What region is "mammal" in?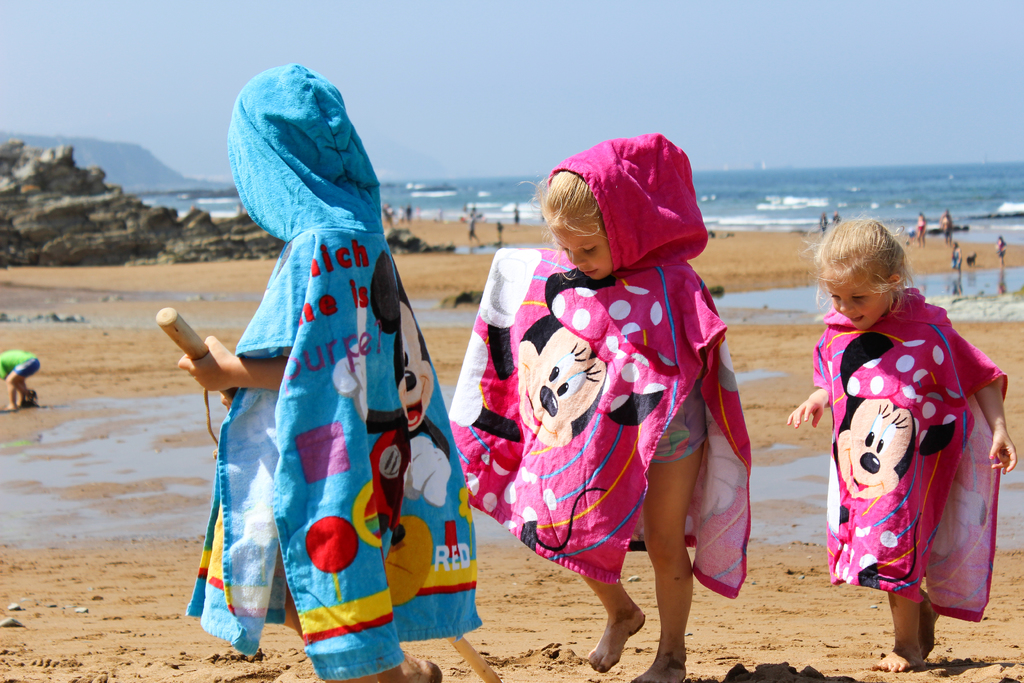
509, 202, 521, 224.
